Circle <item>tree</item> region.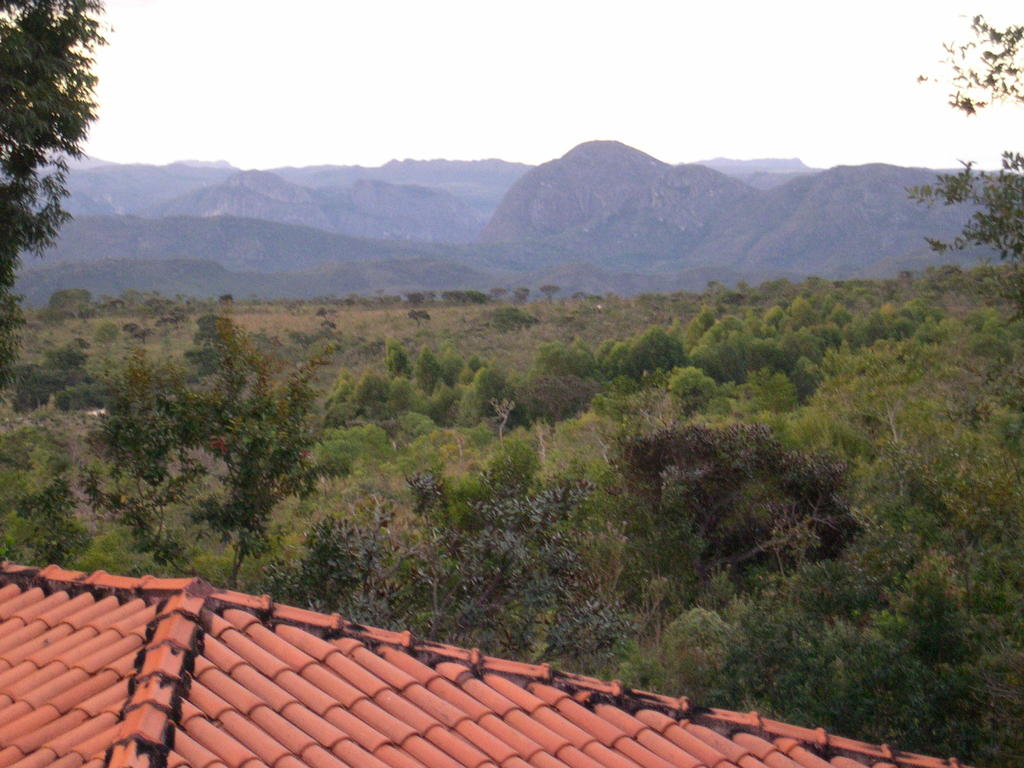
Region: (906,13,1023,329).
